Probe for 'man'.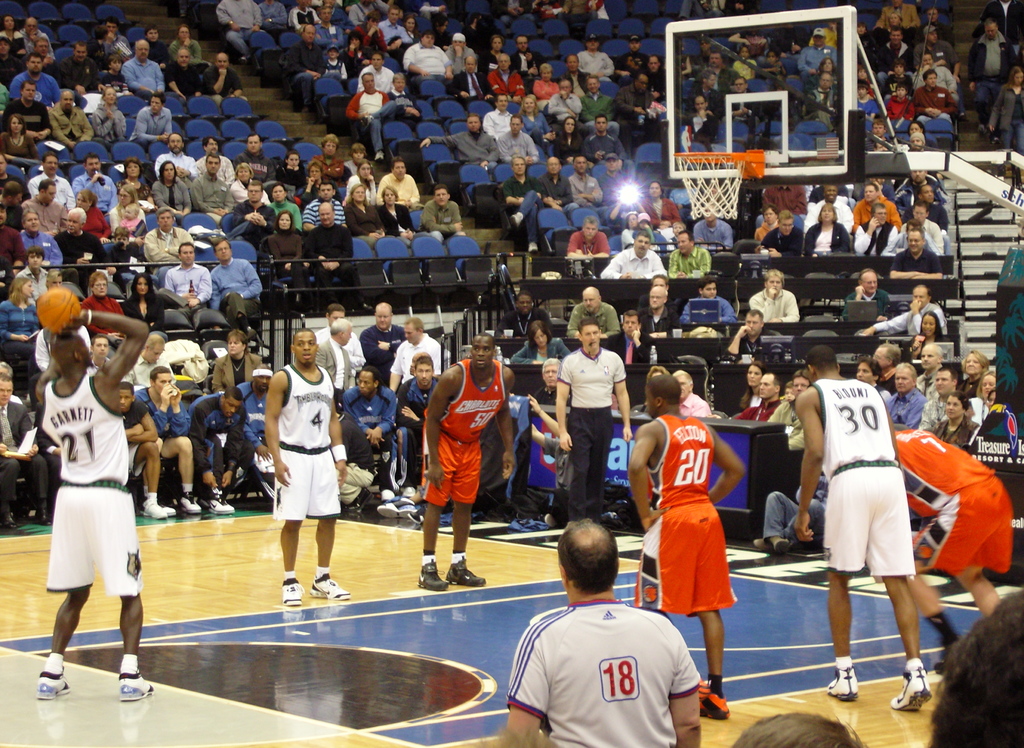
Probe result: (x1=733, y1=377, x2=782, y2=425).
